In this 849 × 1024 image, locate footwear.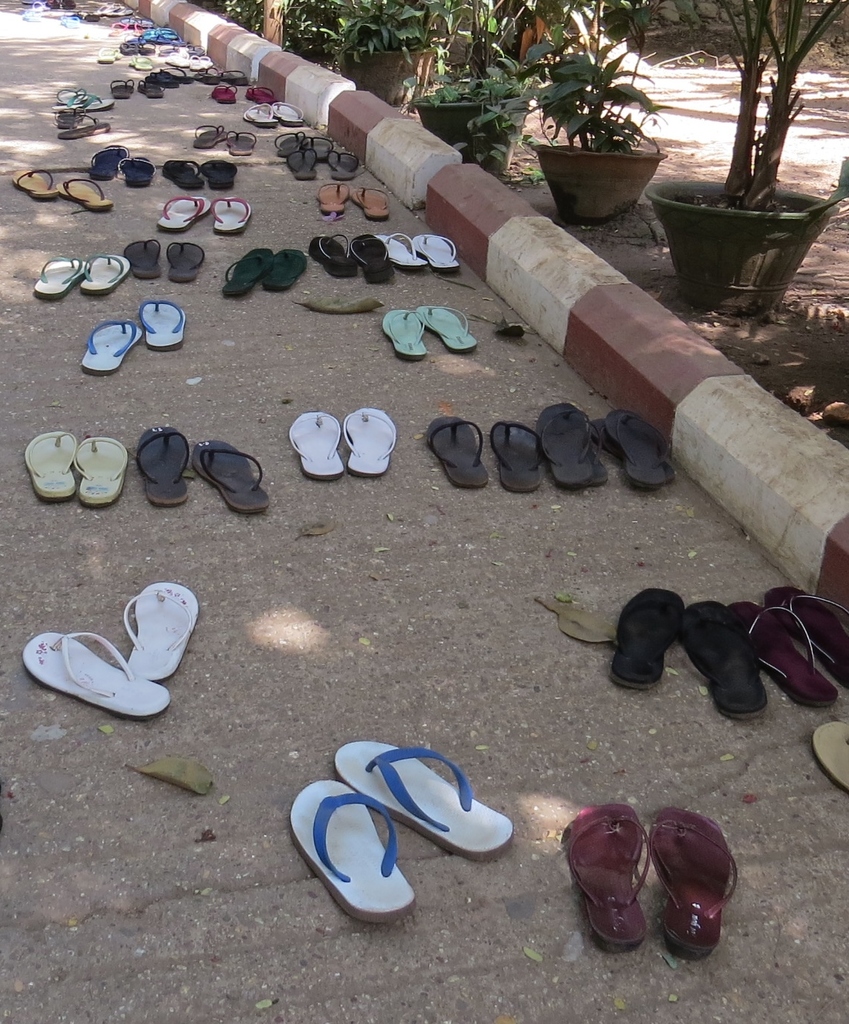
Bounding box: x1=132 y1=302 x2=188 y2=354.
